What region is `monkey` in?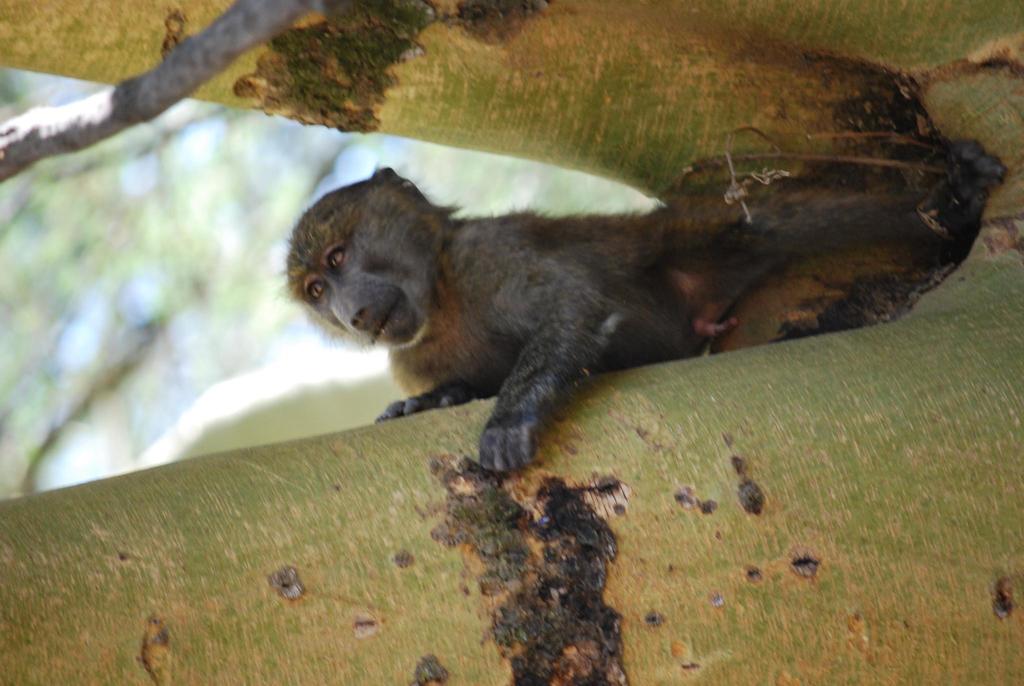
crop(281, 163, 1006, 469).
